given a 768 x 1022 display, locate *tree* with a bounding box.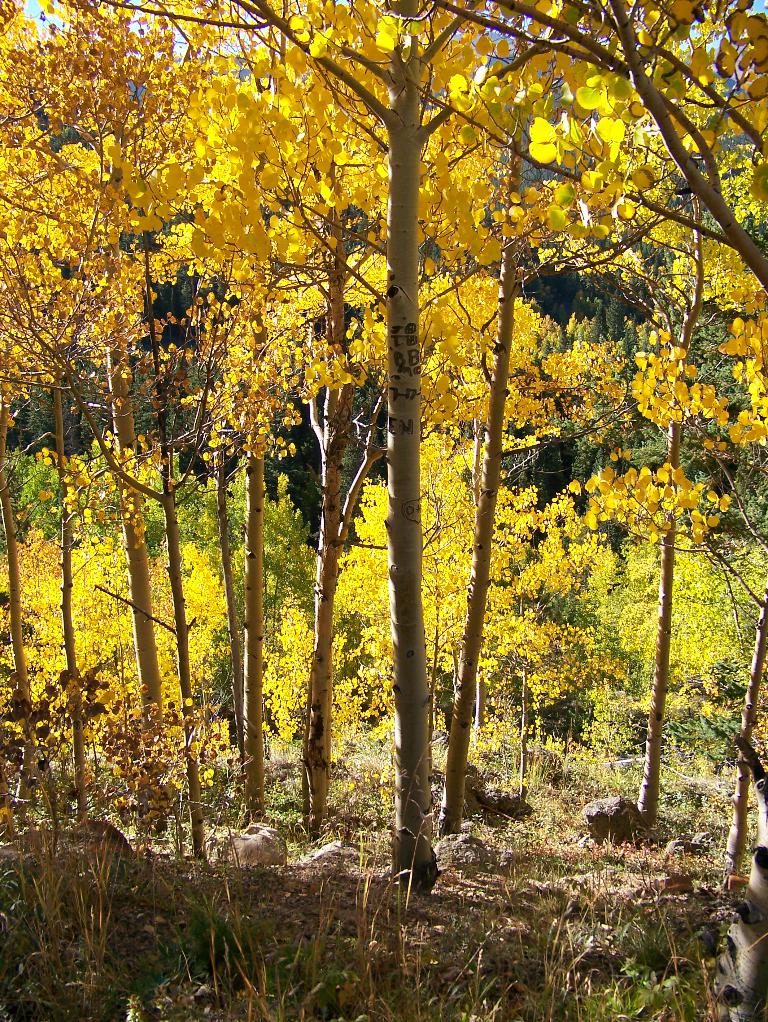
Located: rect(707, 728, 767, 1021).
